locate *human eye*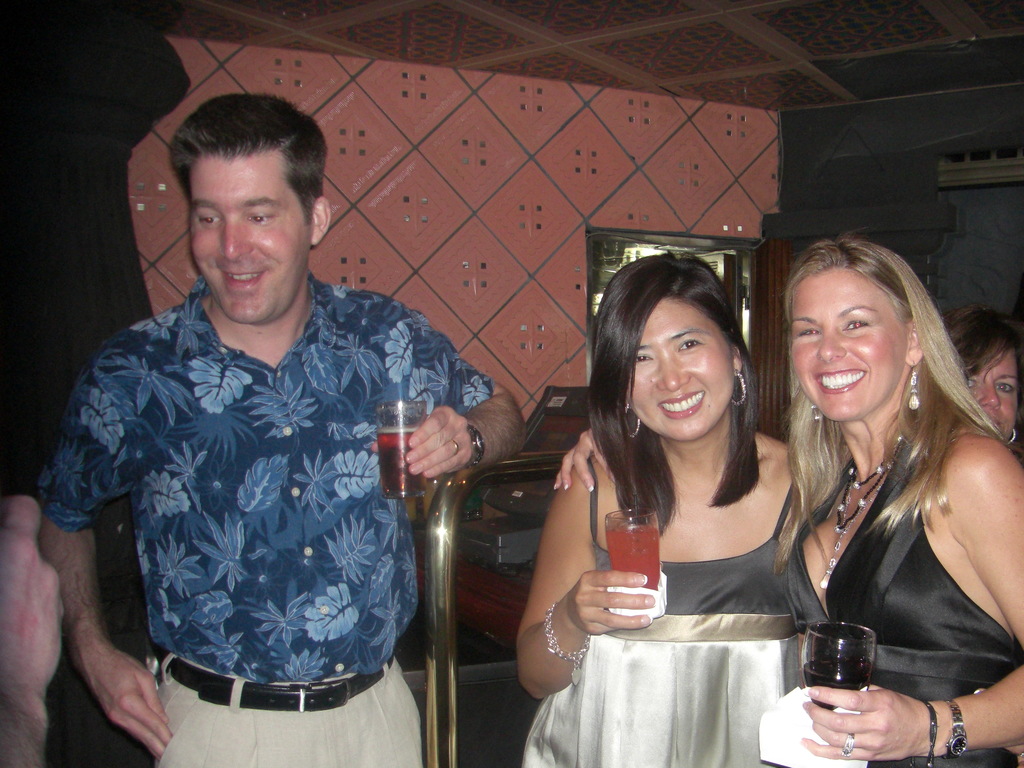
629/349/654/372
